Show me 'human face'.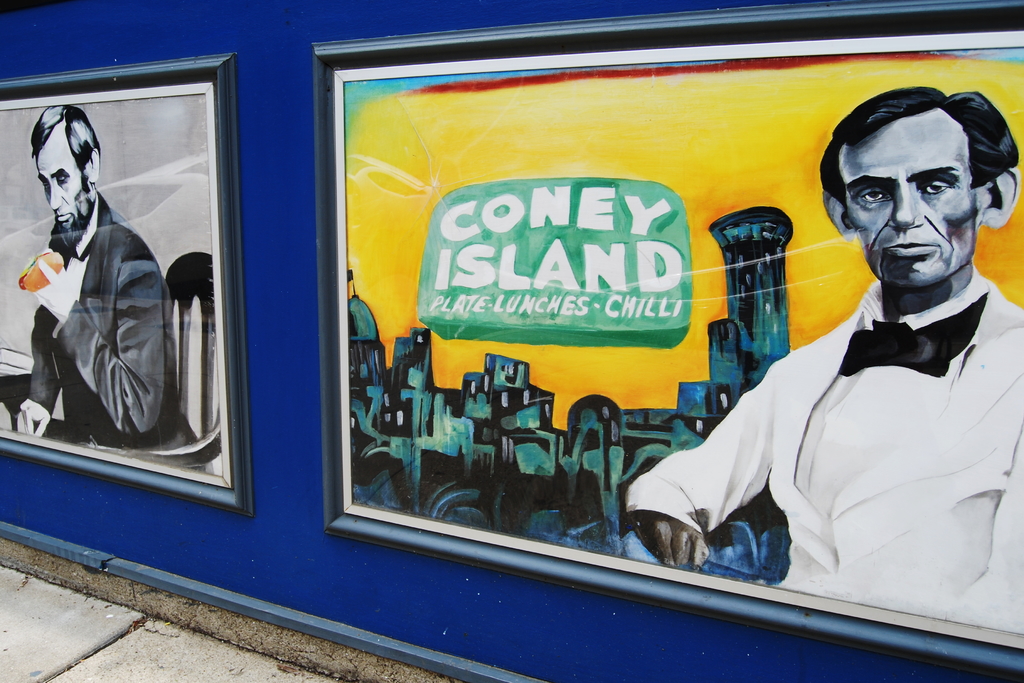
'human face' is here: select_region(34, 124, 86, 248).
